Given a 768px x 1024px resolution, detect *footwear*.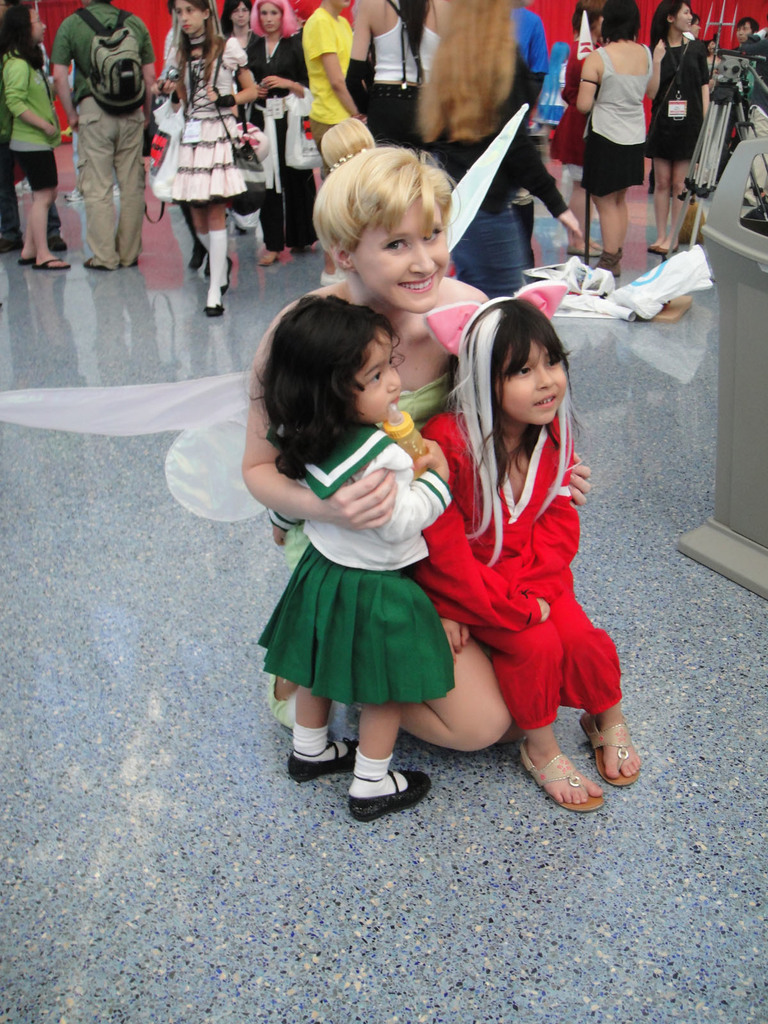
x1=270, y1=673, x2=294, y2=729.
